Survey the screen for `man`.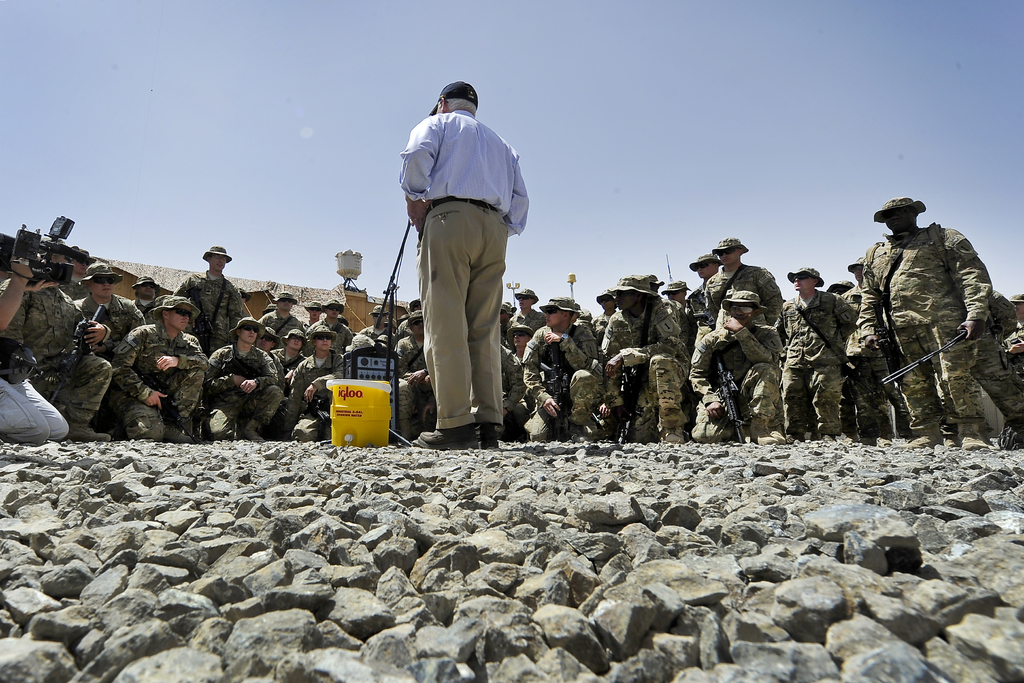
Survey found: bbox=[662, 274, 698, 328].
